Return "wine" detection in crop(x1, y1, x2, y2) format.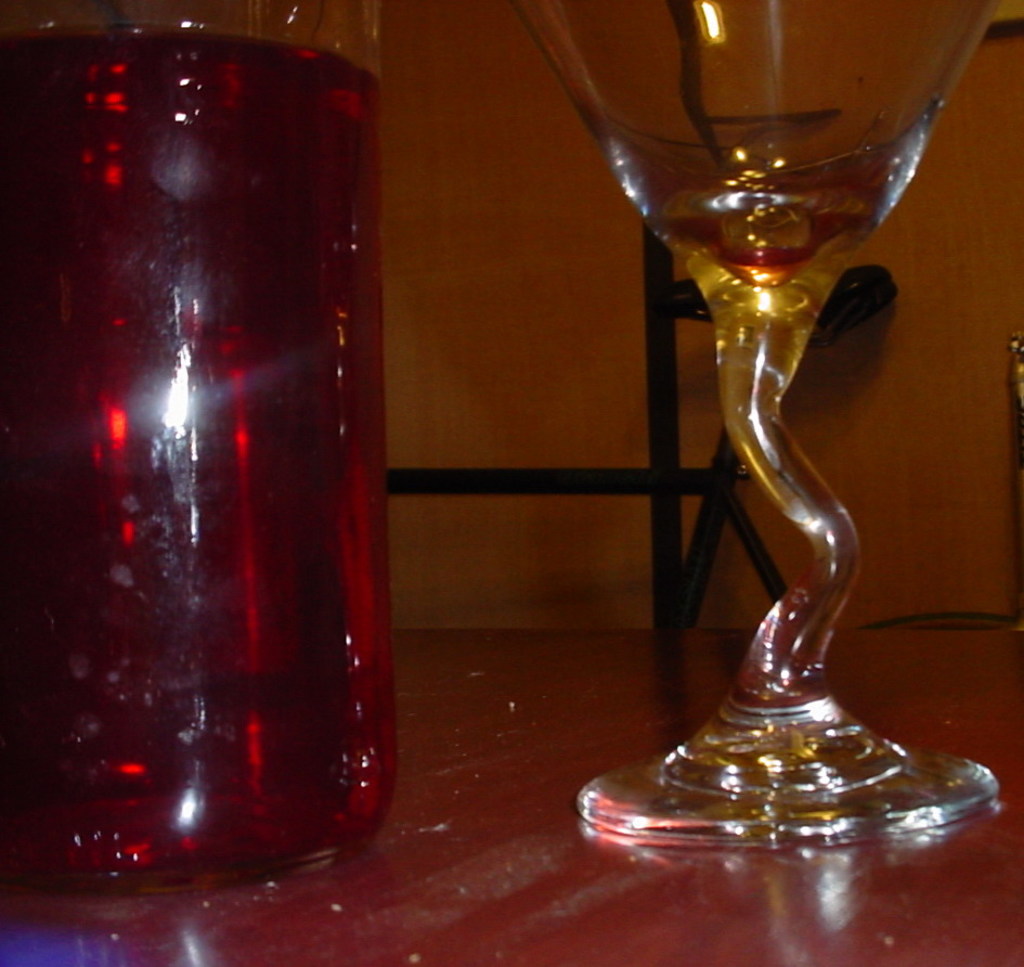
crop(599, 99, 946, 783).
